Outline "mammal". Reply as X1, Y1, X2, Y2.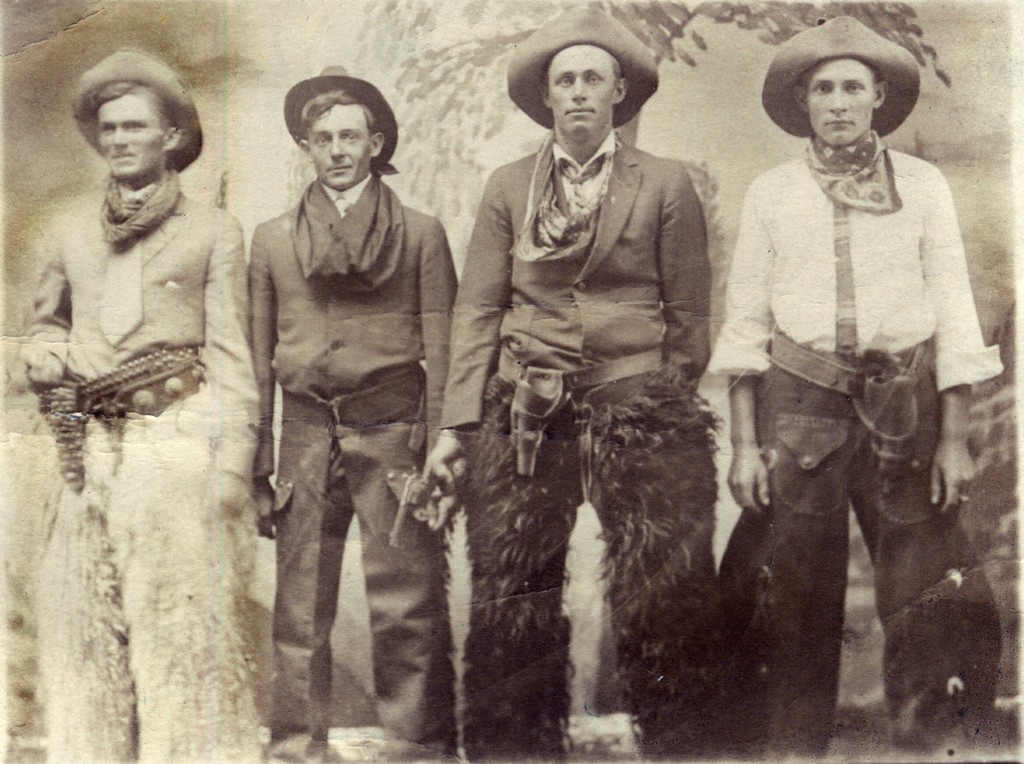
419, 0, 716, 763.
